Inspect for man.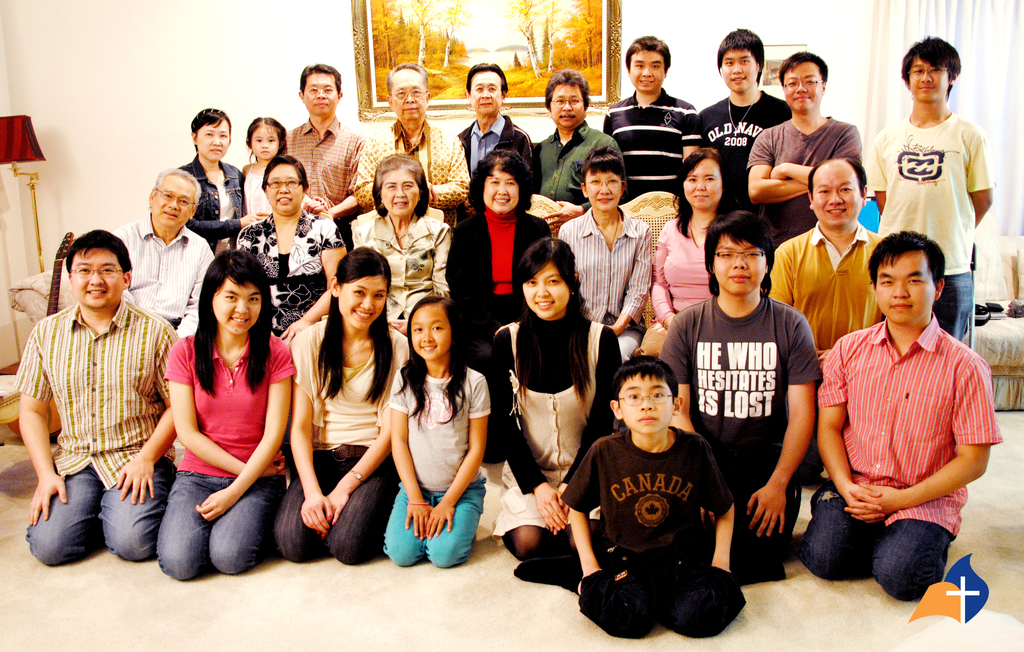
Inspection: {"x1": 113, "y1": 162, "x2": 216, "y2": 338}.
